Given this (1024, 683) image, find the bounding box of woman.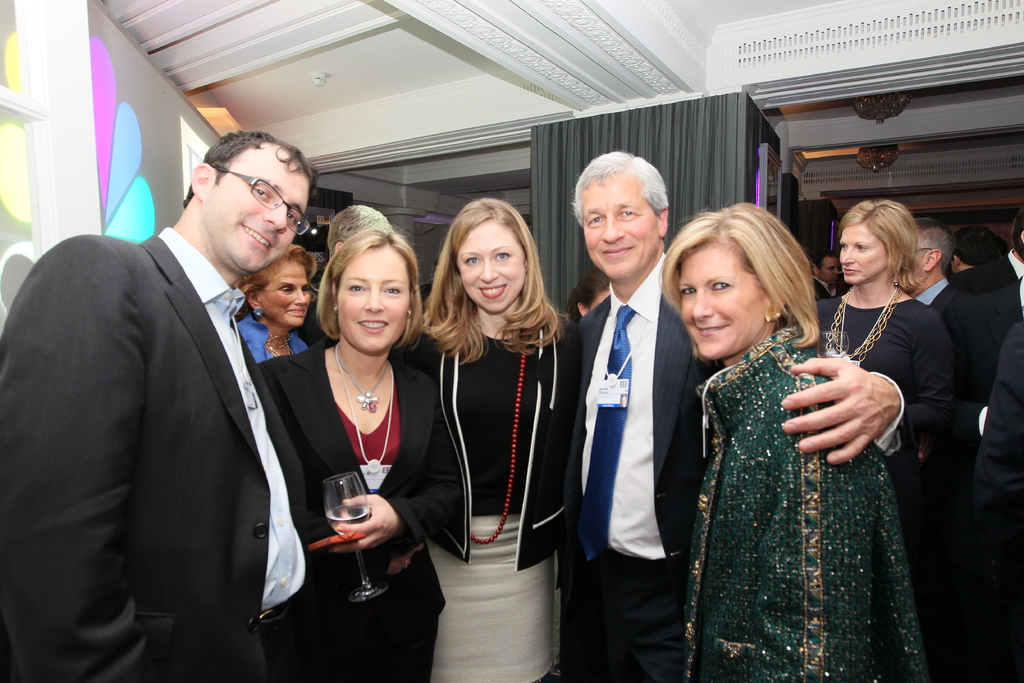
(236,245,316,363).
